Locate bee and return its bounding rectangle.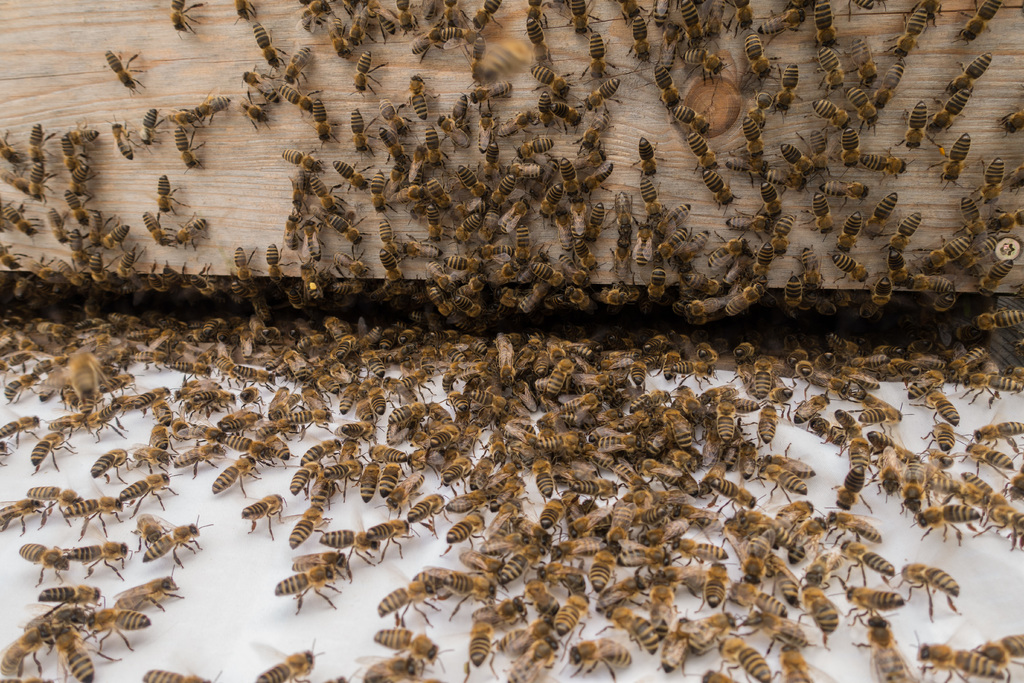
<bbox>732, 342, 760, 363</bbox>.
